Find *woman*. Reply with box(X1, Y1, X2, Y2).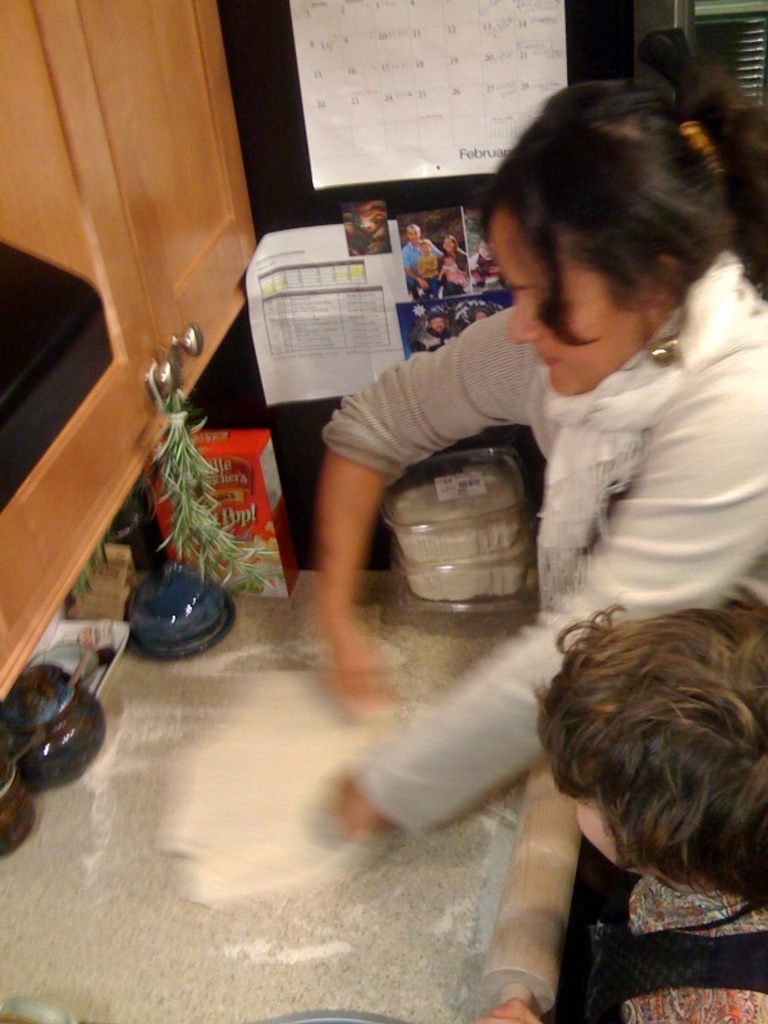
box(310, 27, 767, 842).
